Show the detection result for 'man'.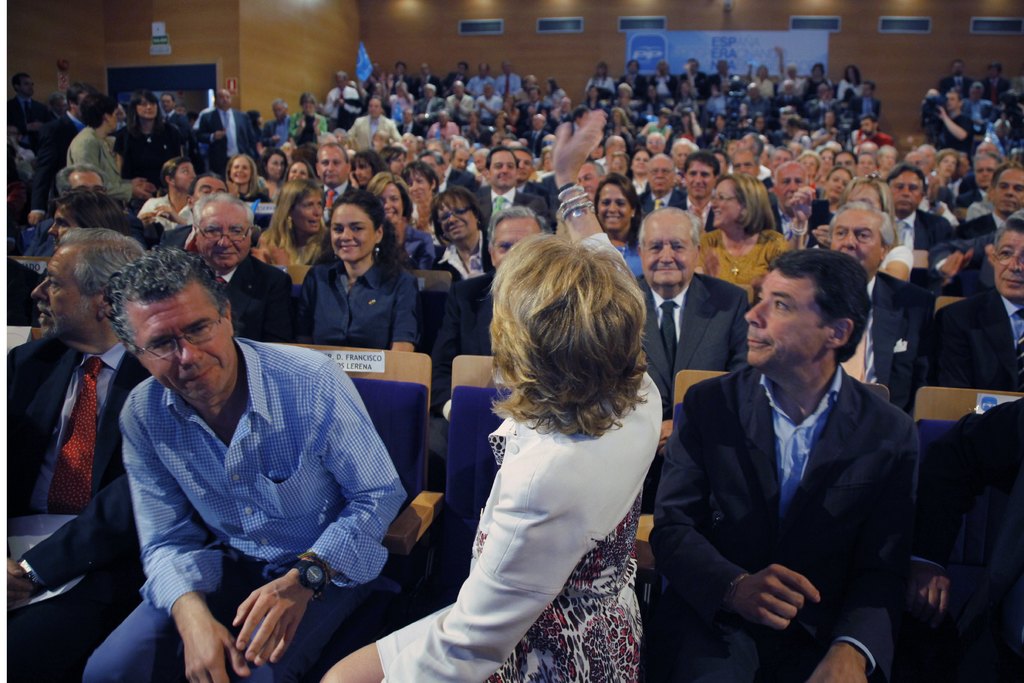
(509, 148, 544, 197).
